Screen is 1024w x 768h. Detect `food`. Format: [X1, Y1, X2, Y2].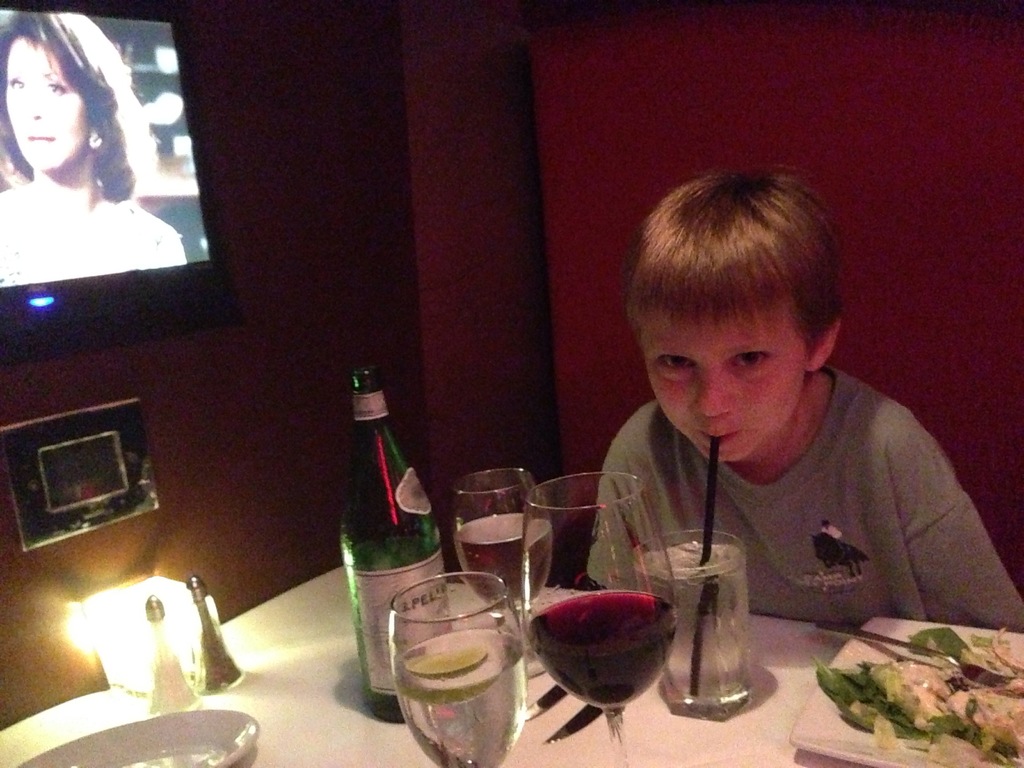
[806, 630, 988, 749].
